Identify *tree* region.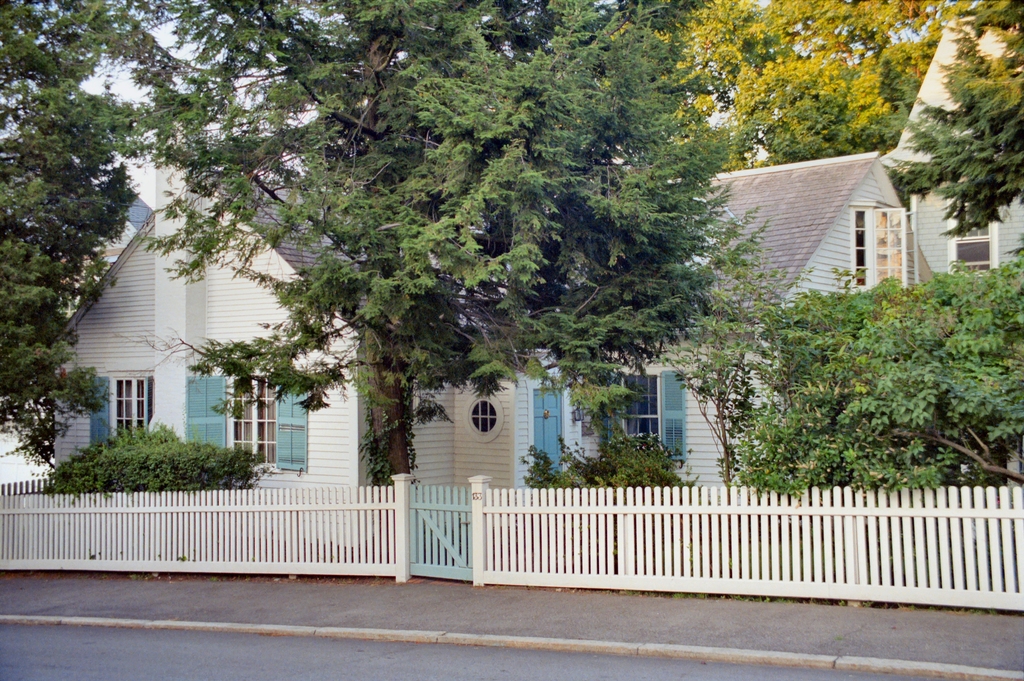
Region: crop(881, 0, 1023, 266).
